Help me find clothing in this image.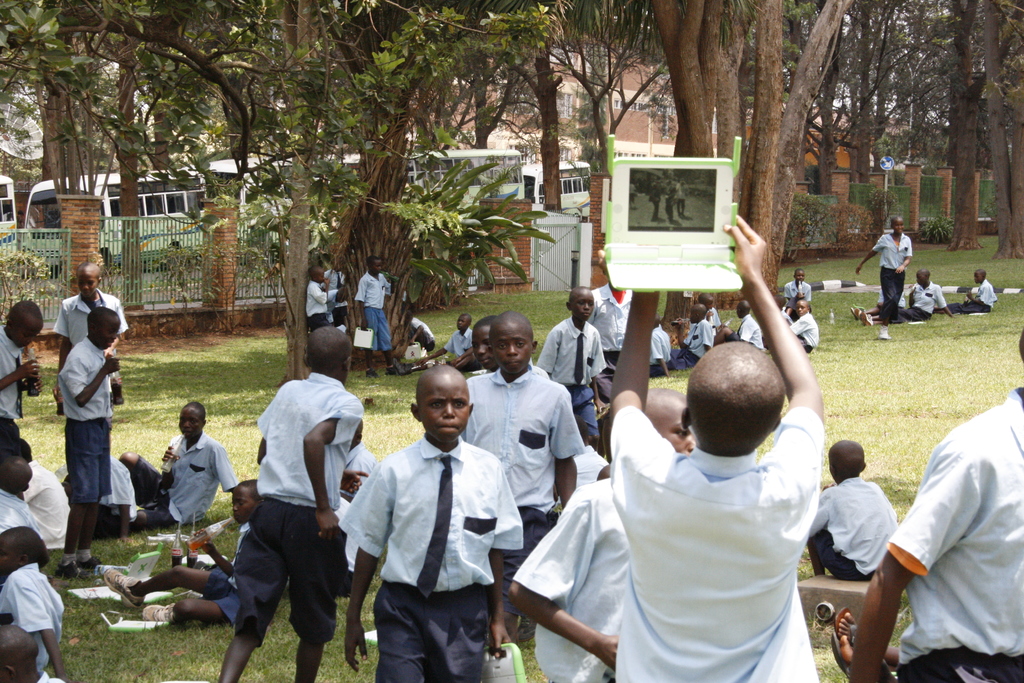
Found it: [x1=686, y1=320, x2=719, y2=359].
